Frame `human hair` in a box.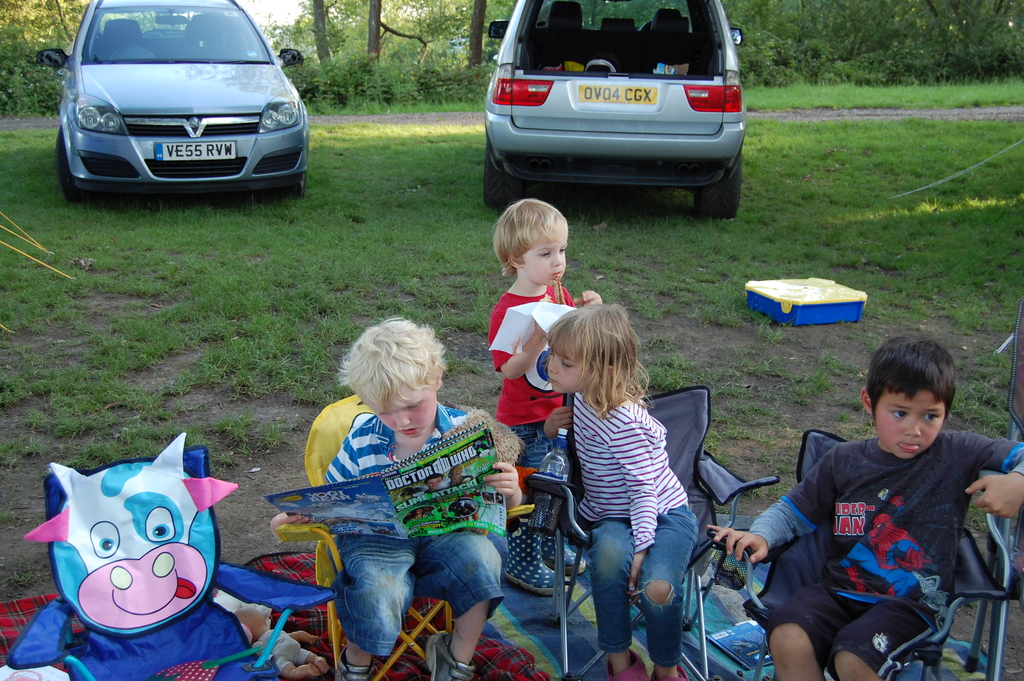
{"left": 869, "top": 335, "right": 958, "bottom": 411}.
